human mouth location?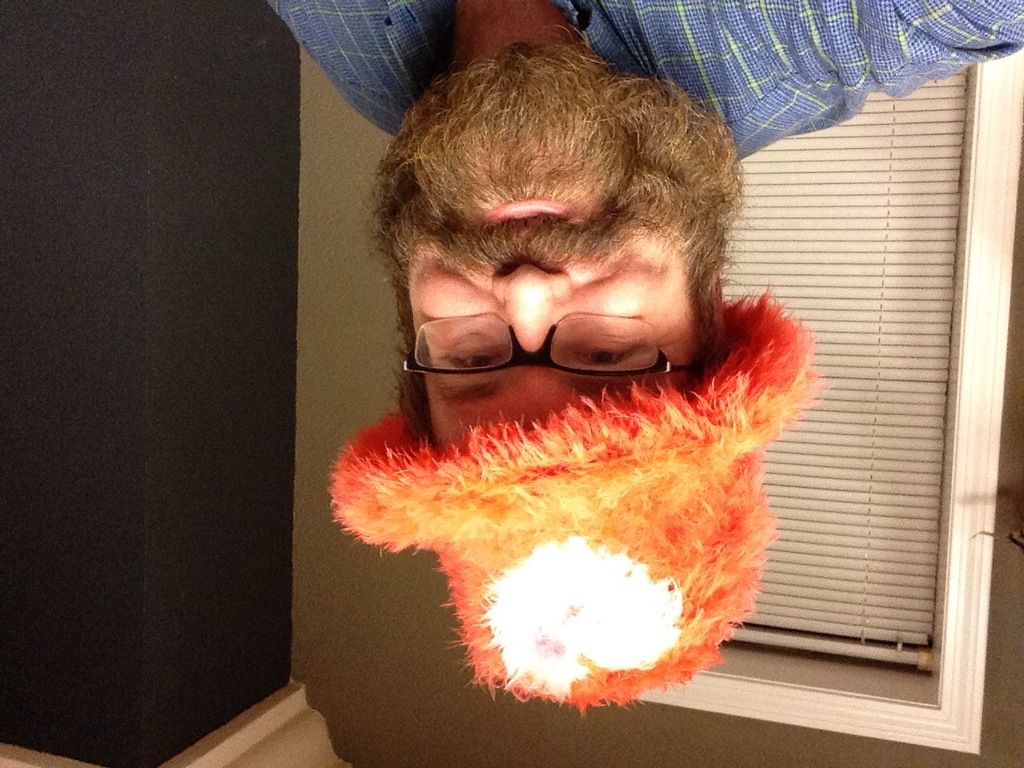
x1=479 y1=200 x2=577 y2=224
